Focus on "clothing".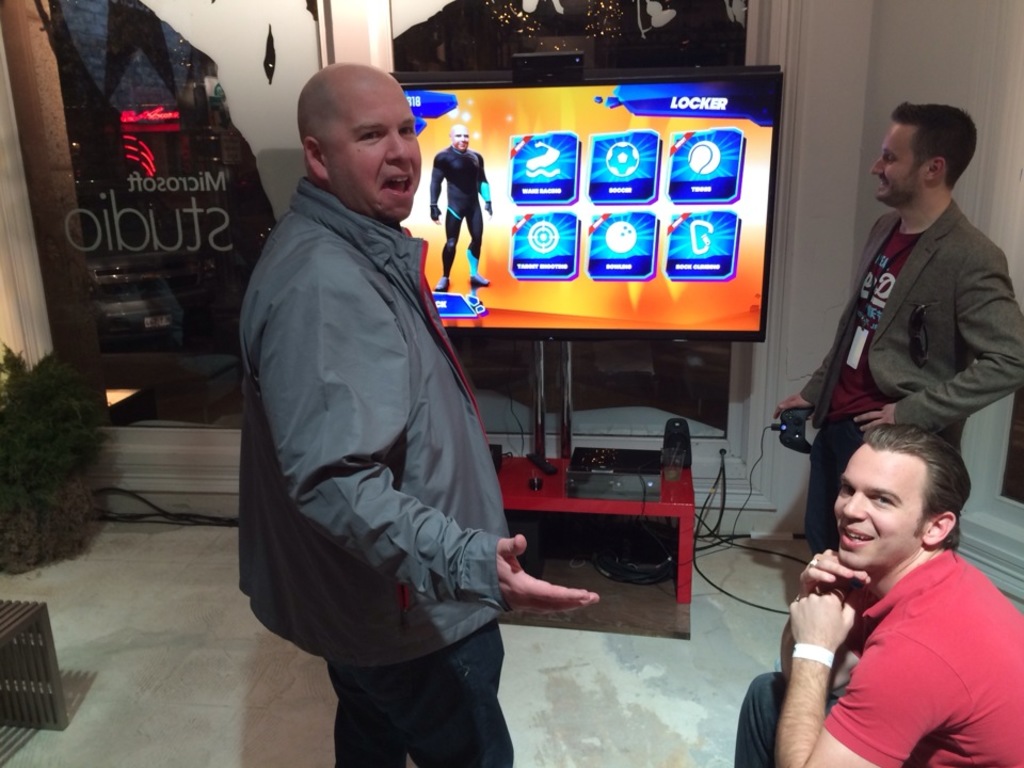
Focused at box=[432, 146, 491, 275].
